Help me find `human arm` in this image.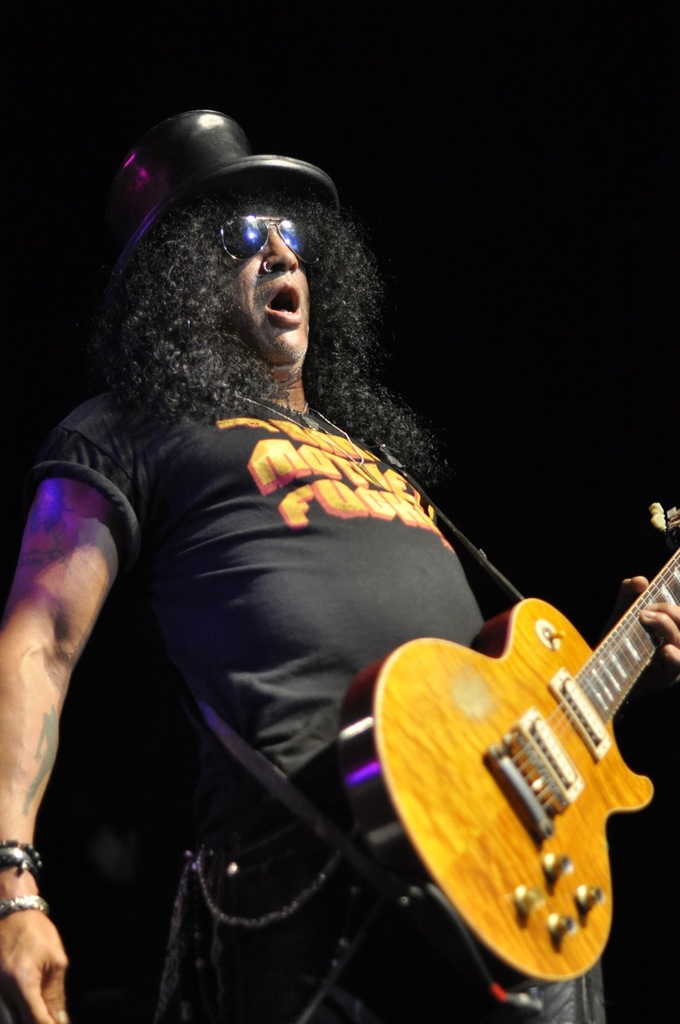
Found it: [left=612, top=570, right=679, bottom=669].
